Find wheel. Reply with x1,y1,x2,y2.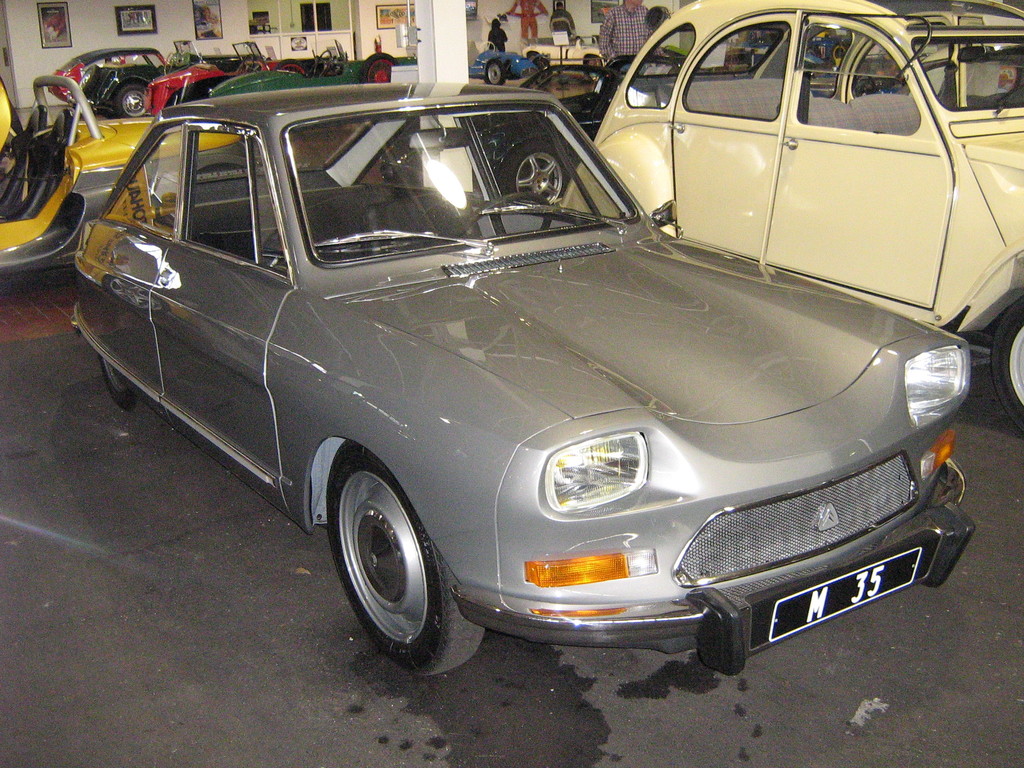
990,294,1023,431.
